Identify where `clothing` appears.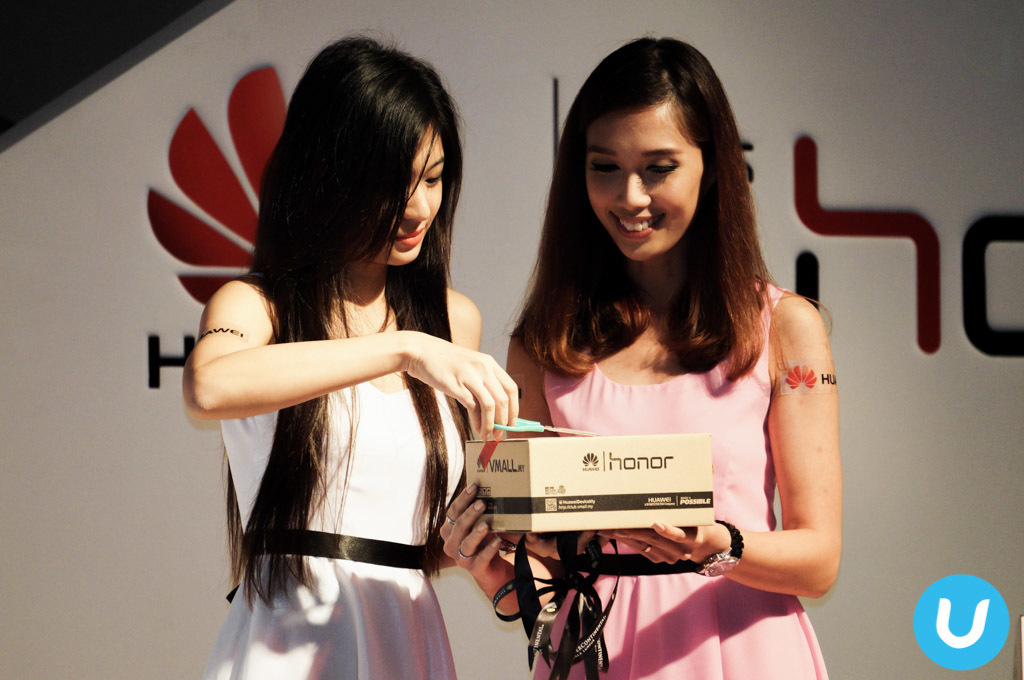
Appears at select_region(530, 256, 829, 679).
